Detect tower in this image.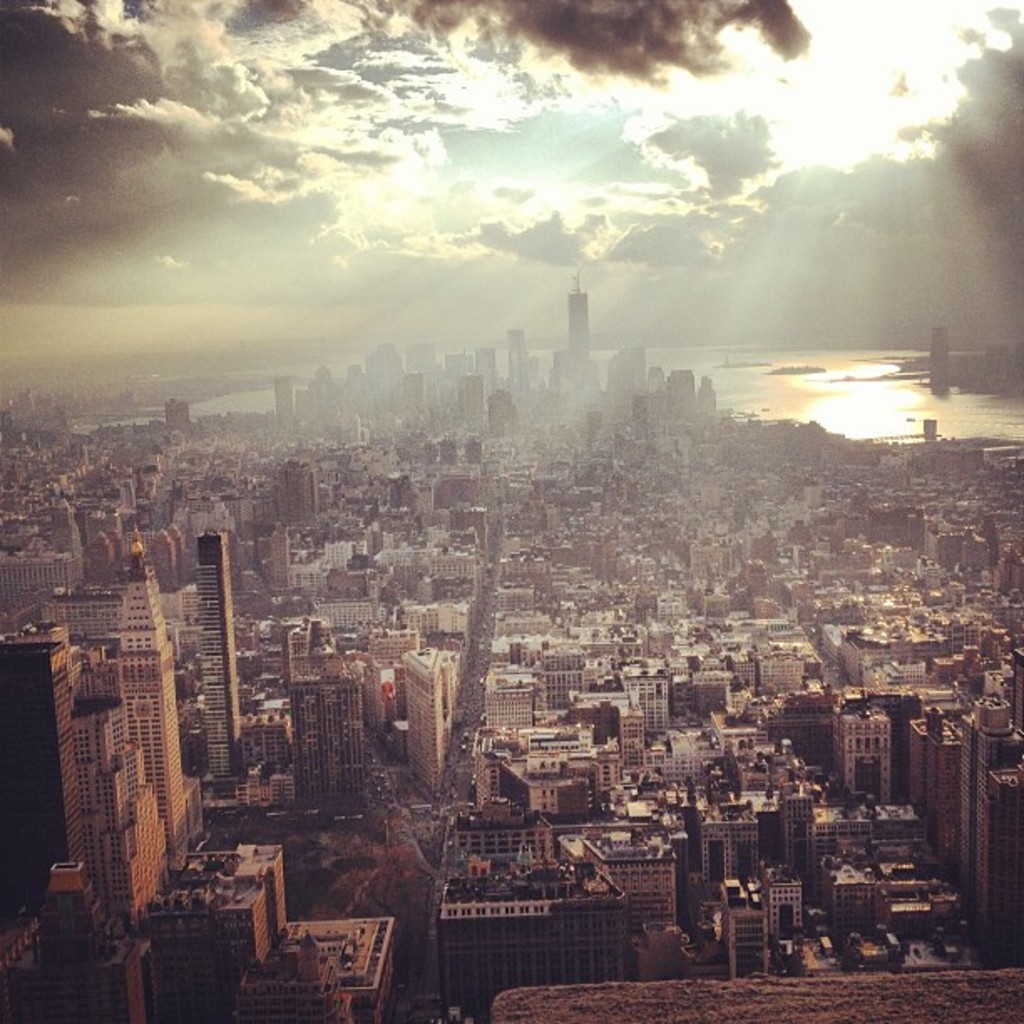
Detection: 120 515 184 850.
